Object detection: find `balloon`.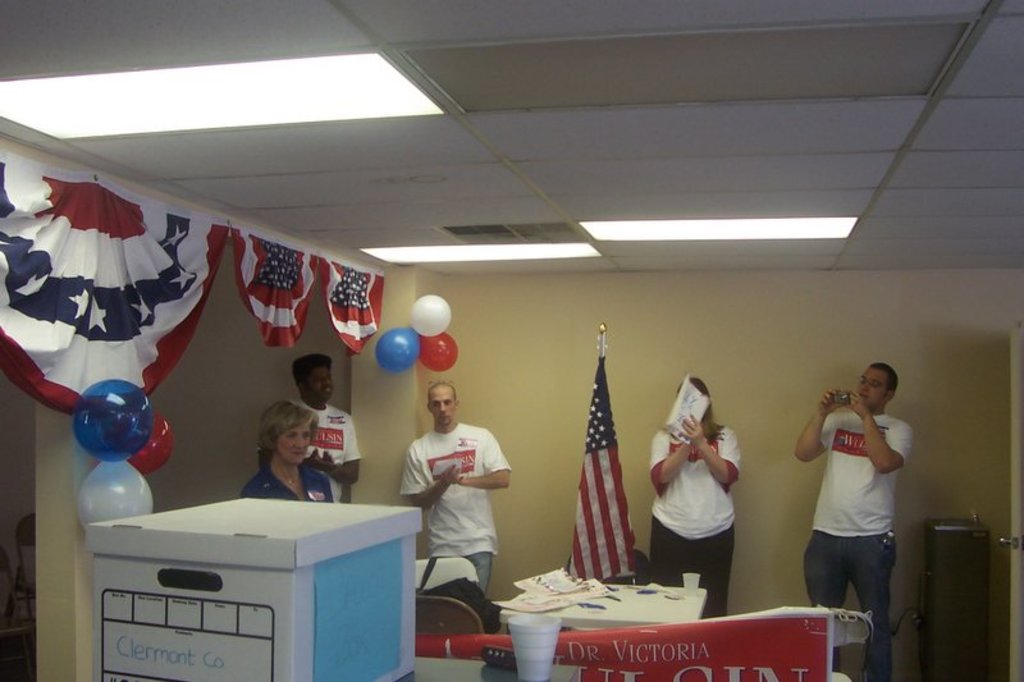
rect(408, 297, 451, 334).
